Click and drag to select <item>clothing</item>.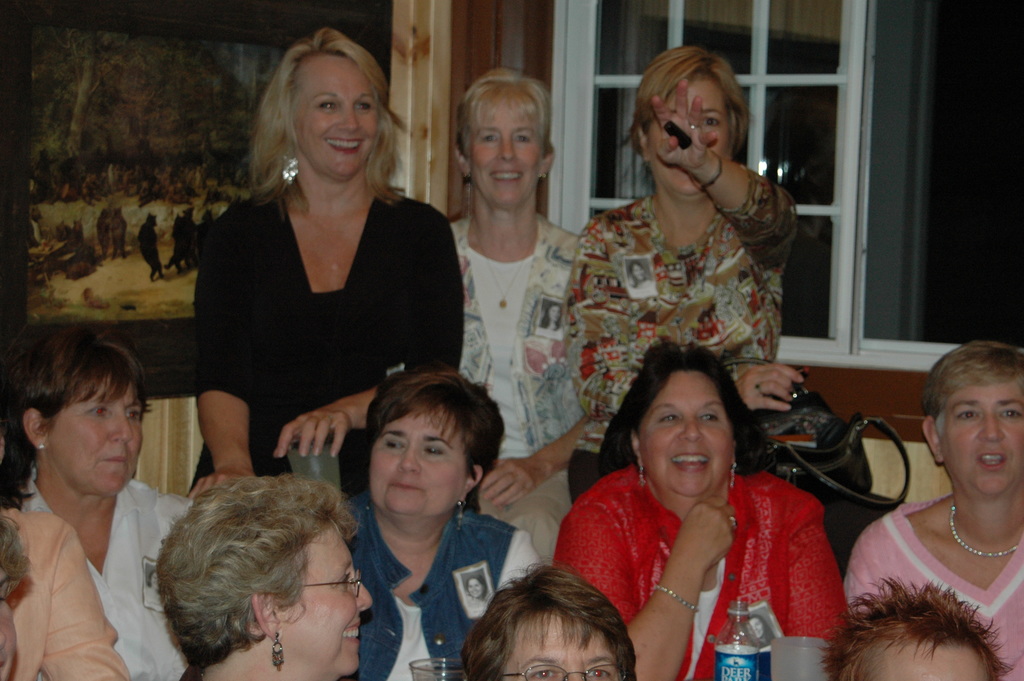
Selection: <box>796,503,1023,680</box>.
